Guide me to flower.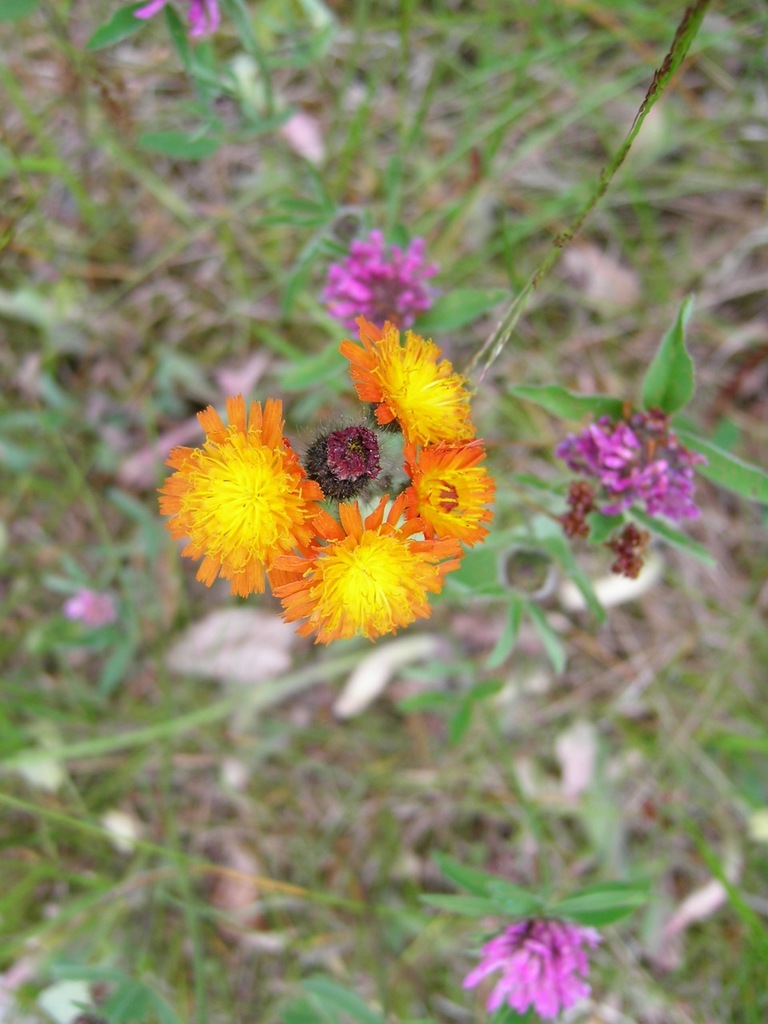
Guidance: (602,434,634,490).
